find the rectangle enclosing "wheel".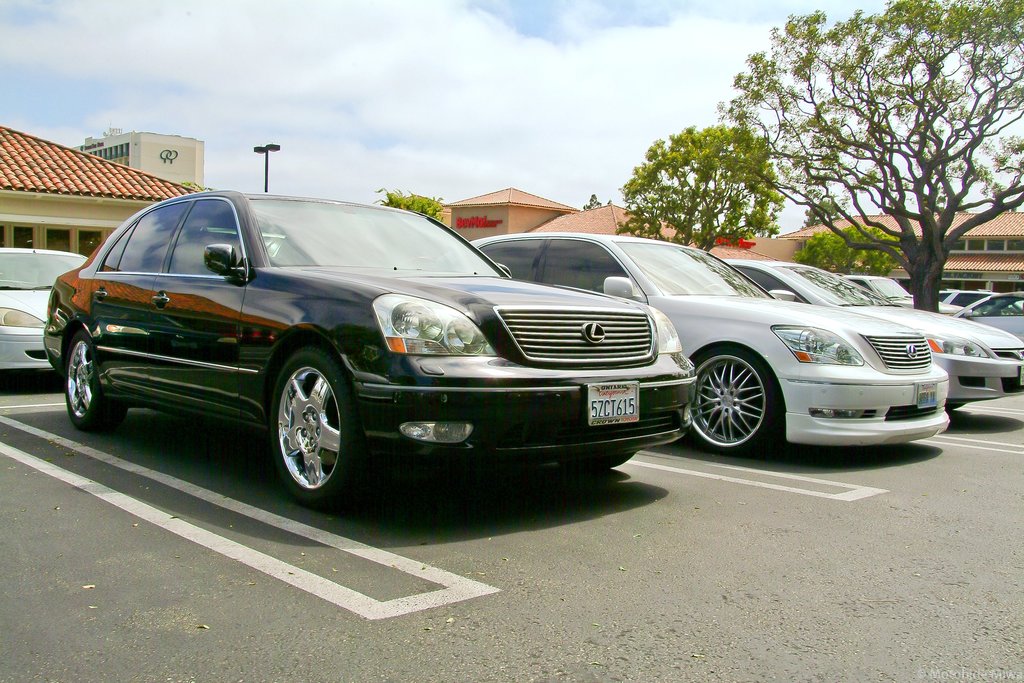
region(689, 347, 777, 452).
